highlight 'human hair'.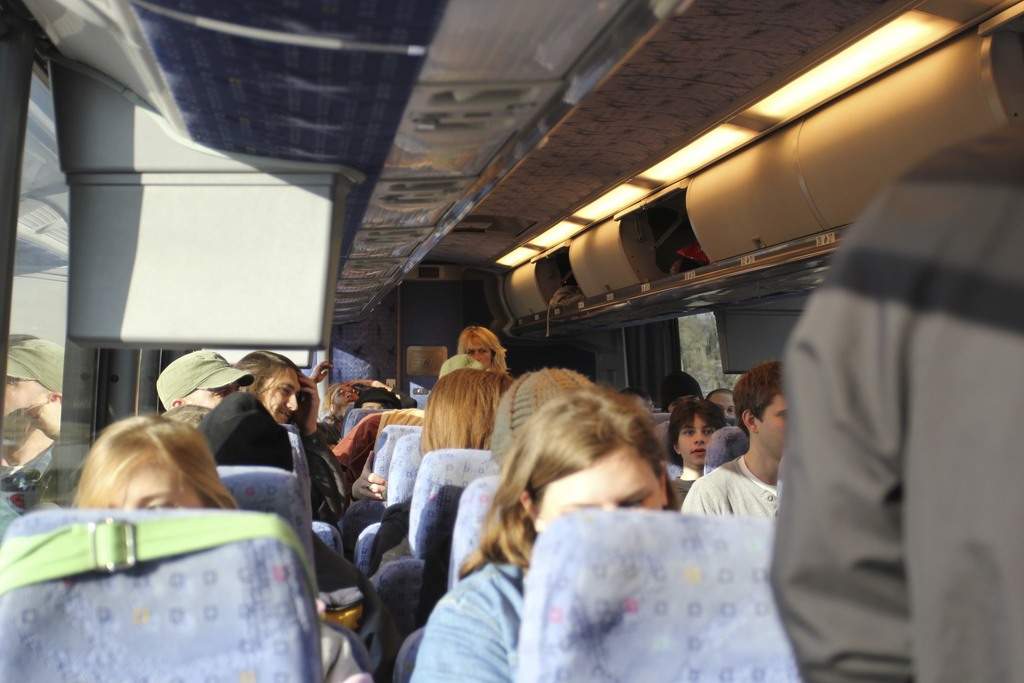
Highlighted region: {"left": 666, "top": 395, "right": 728, "bottom": 469}.
